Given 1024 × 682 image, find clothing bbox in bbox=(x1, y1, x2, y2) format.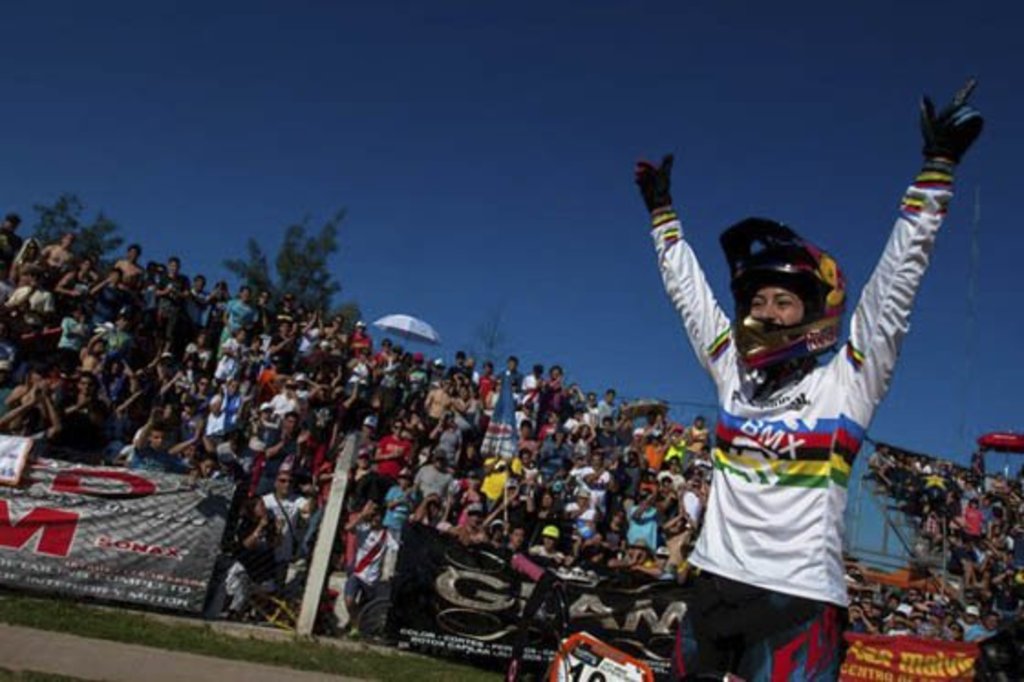
bbox=(975, 506, 995, 534).
